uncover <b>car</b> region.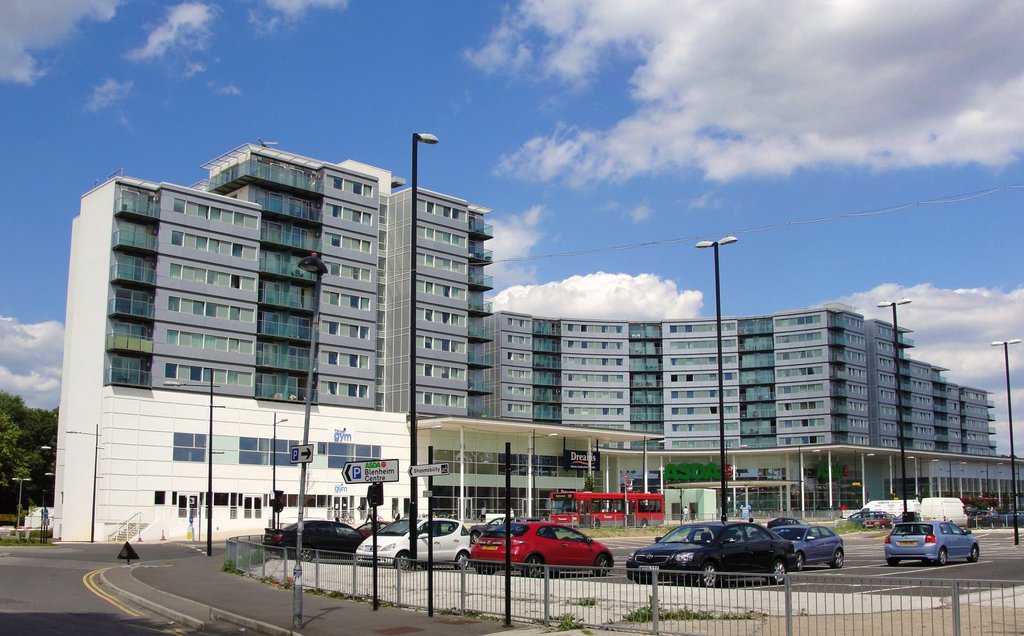
Uncovered: [x1=358, y1=520, x2=390, y2=536].
